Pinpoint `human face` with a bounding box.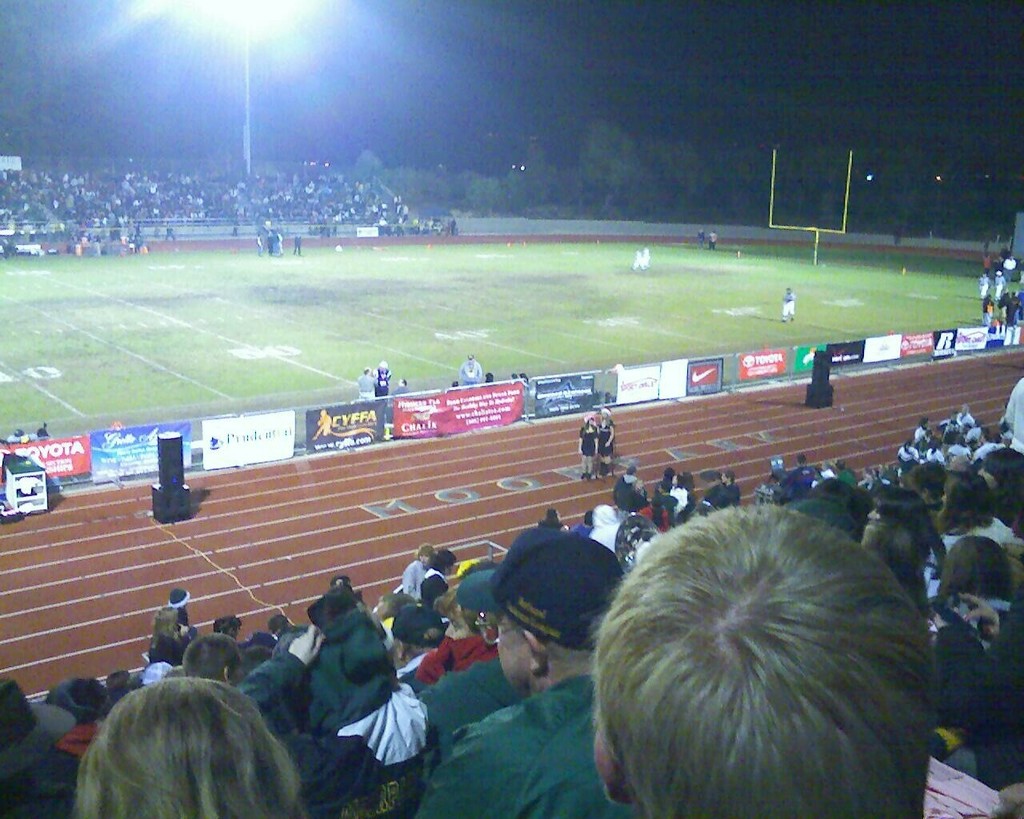
l=496, t=603, r=530, b=686.
